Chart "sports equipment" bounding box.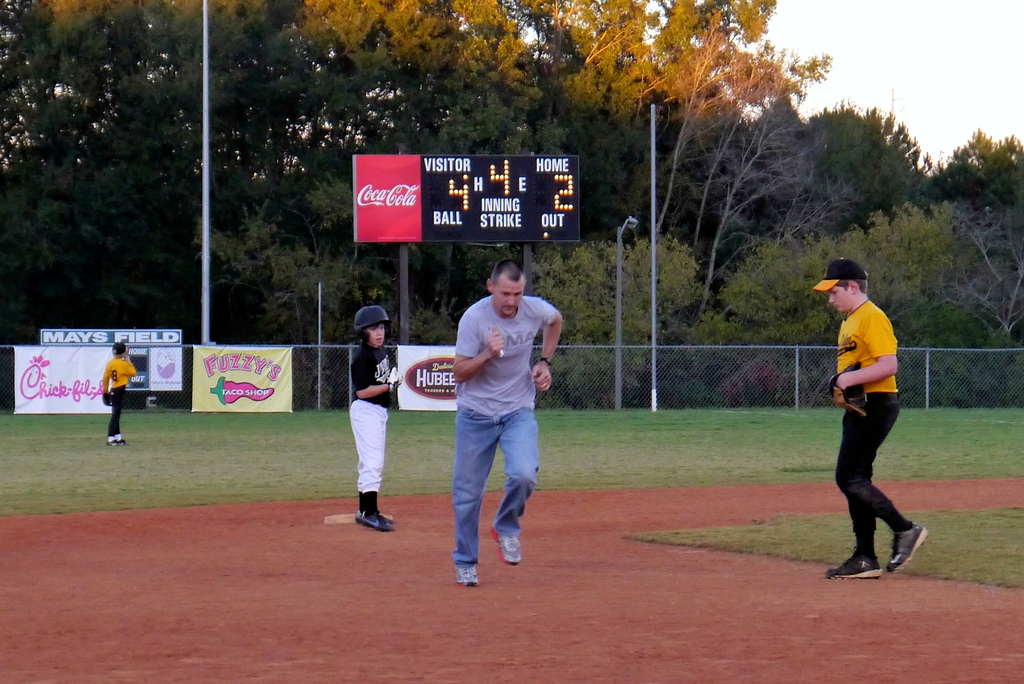
Charted: <bbox>353, 304, 391, 347</bbox>.
